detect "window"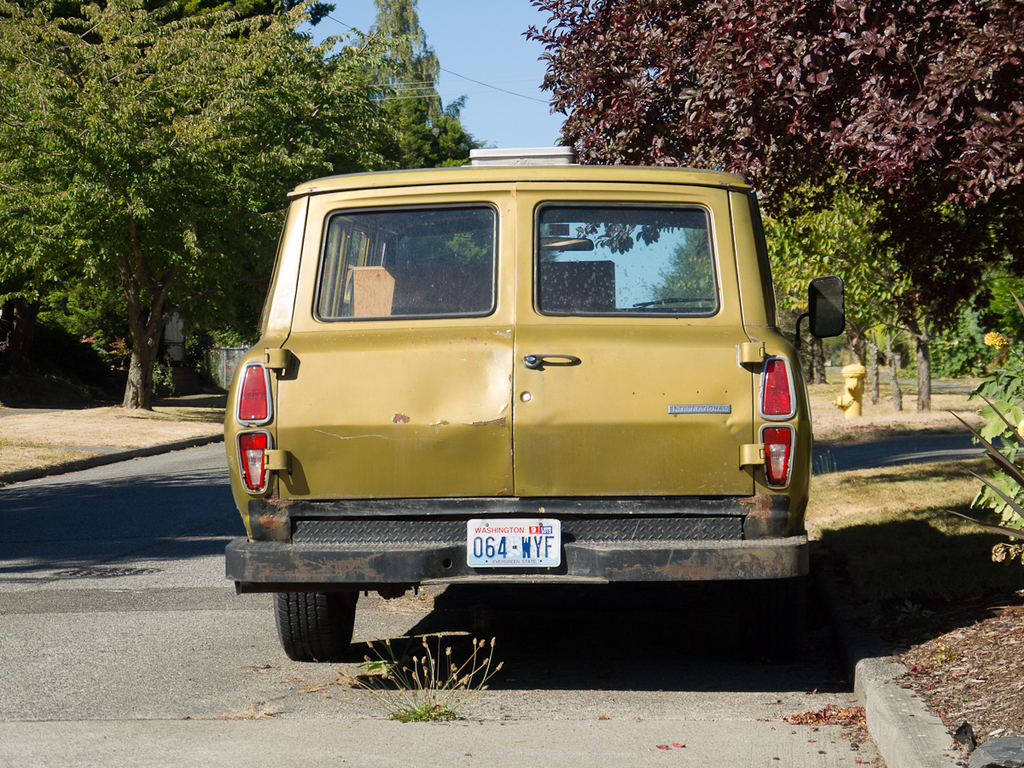
detection(308, 198, 511, 329)
